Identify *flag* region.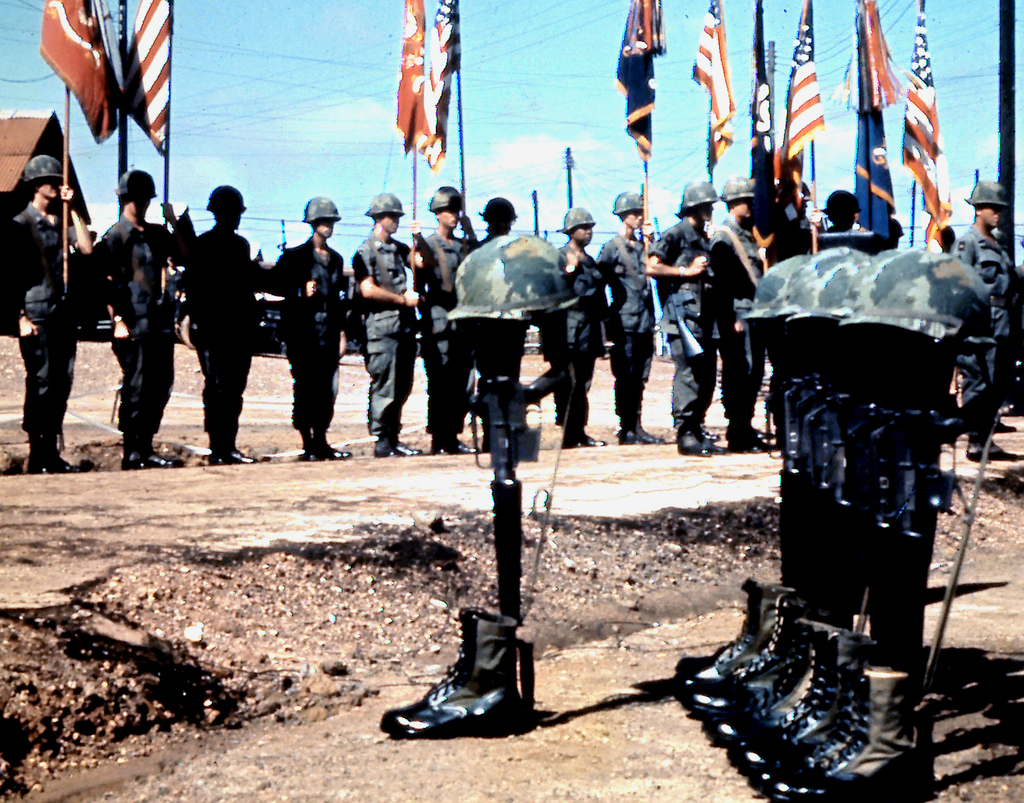
Region: Rect(124, 0, 174, 148).
